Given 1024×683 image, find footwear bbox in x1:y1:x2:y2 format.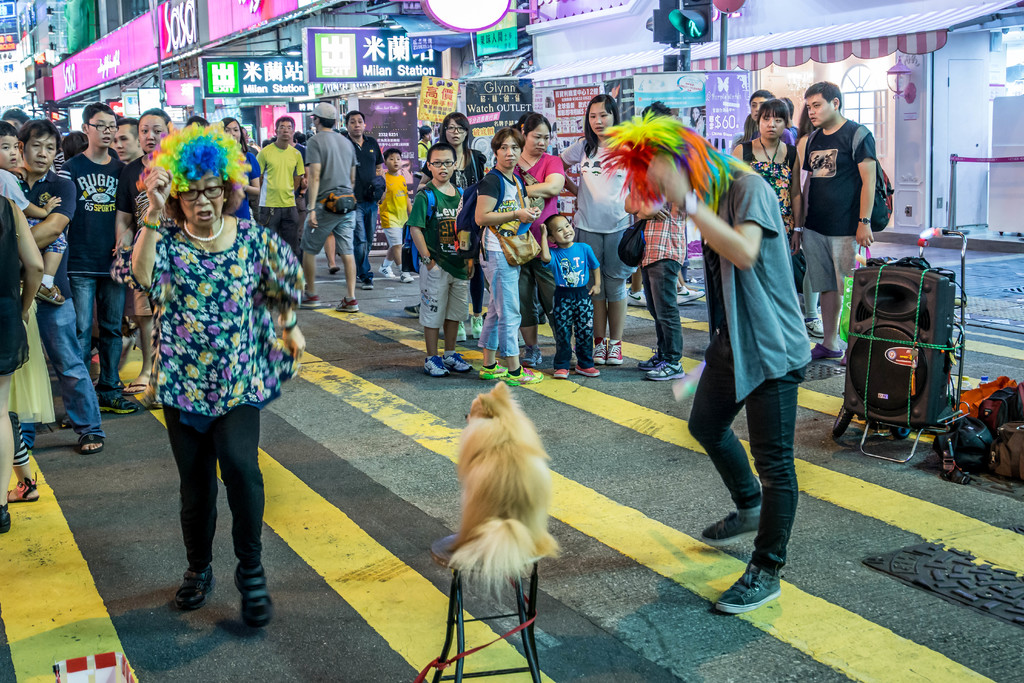
444:351:473:373.
